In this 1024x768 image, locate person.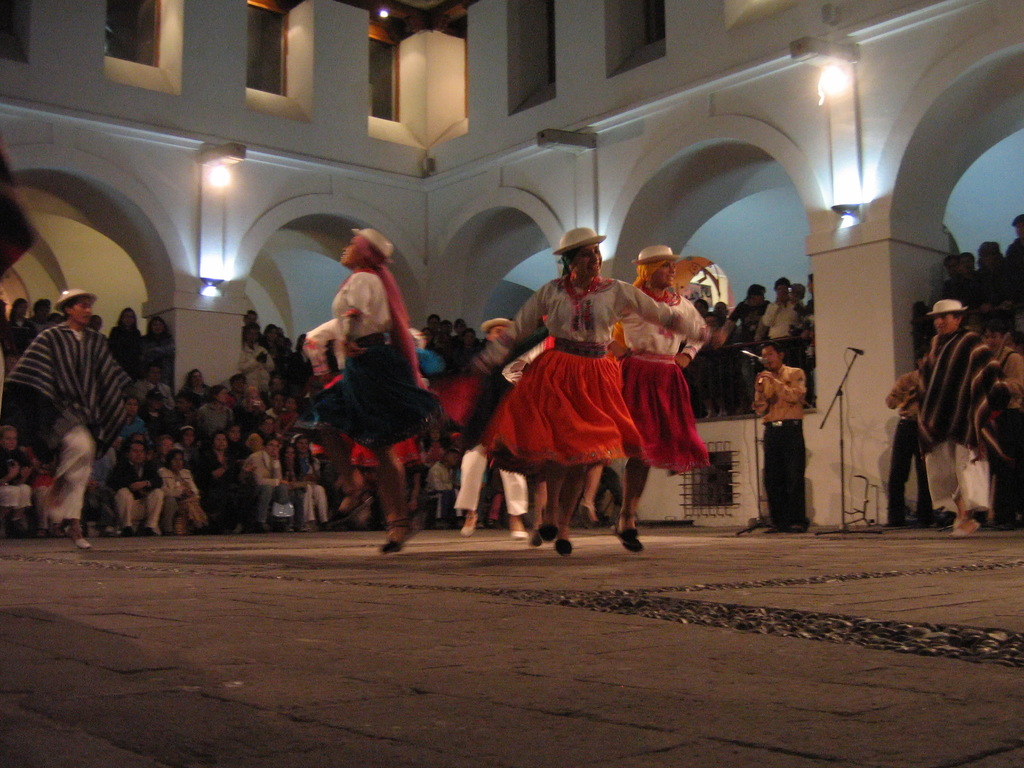
Bounding box: {"left": 611, "top": 244, "right": 712, "bottom": 550}.
